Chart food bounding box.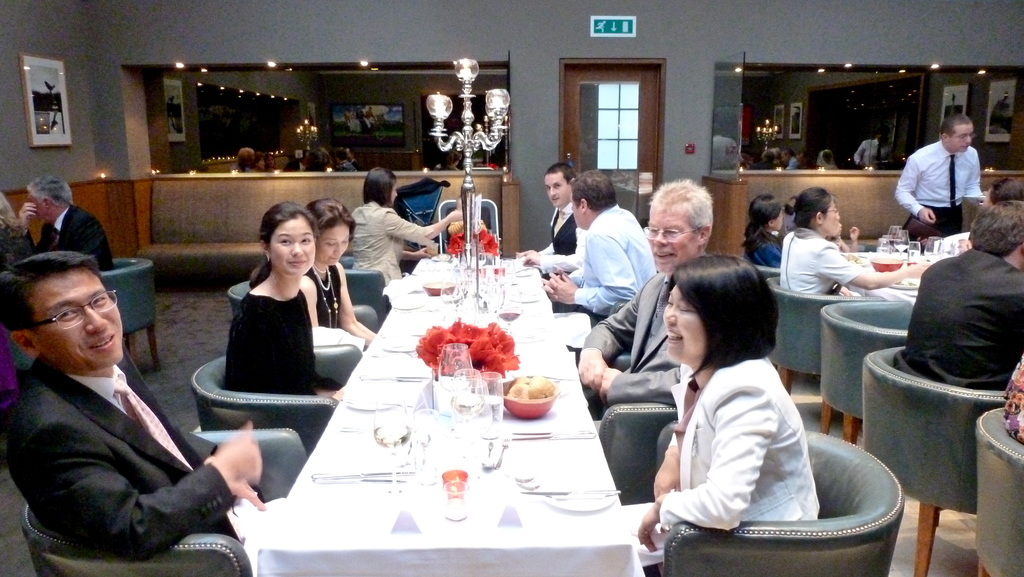
Charted: (left=500, top=370, right=563, bottom=399).
